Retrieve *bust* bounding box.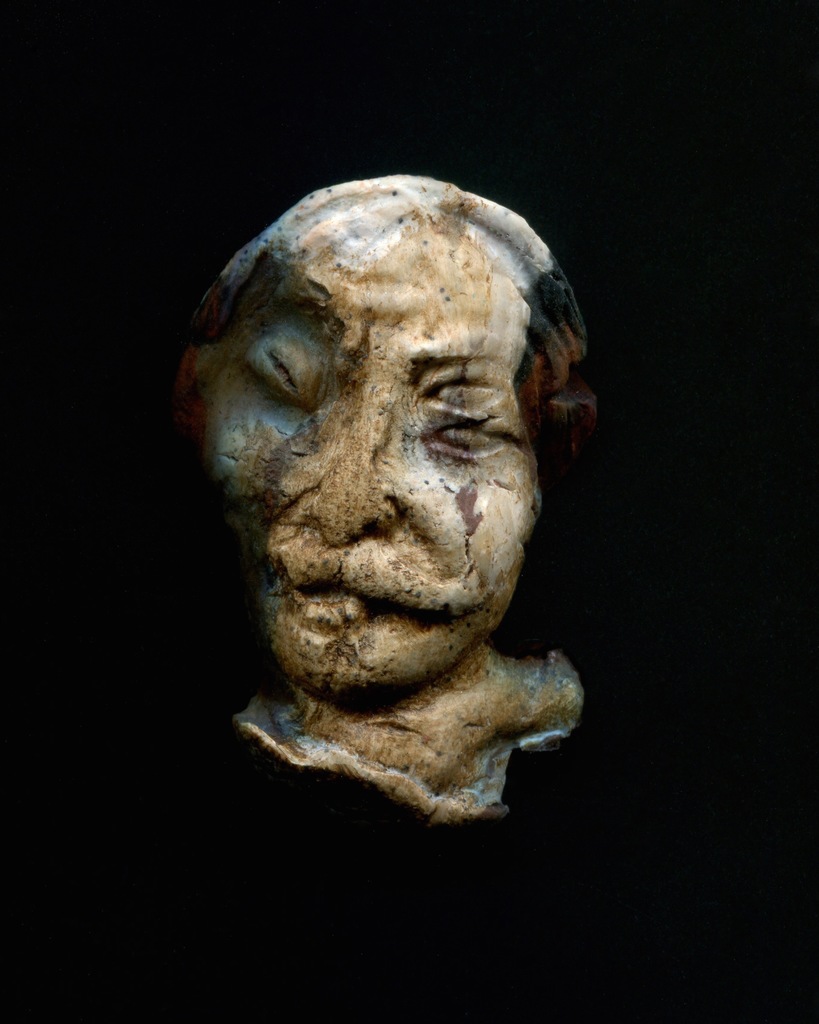
Bounding box: locate(188, 181, 592, 835).
